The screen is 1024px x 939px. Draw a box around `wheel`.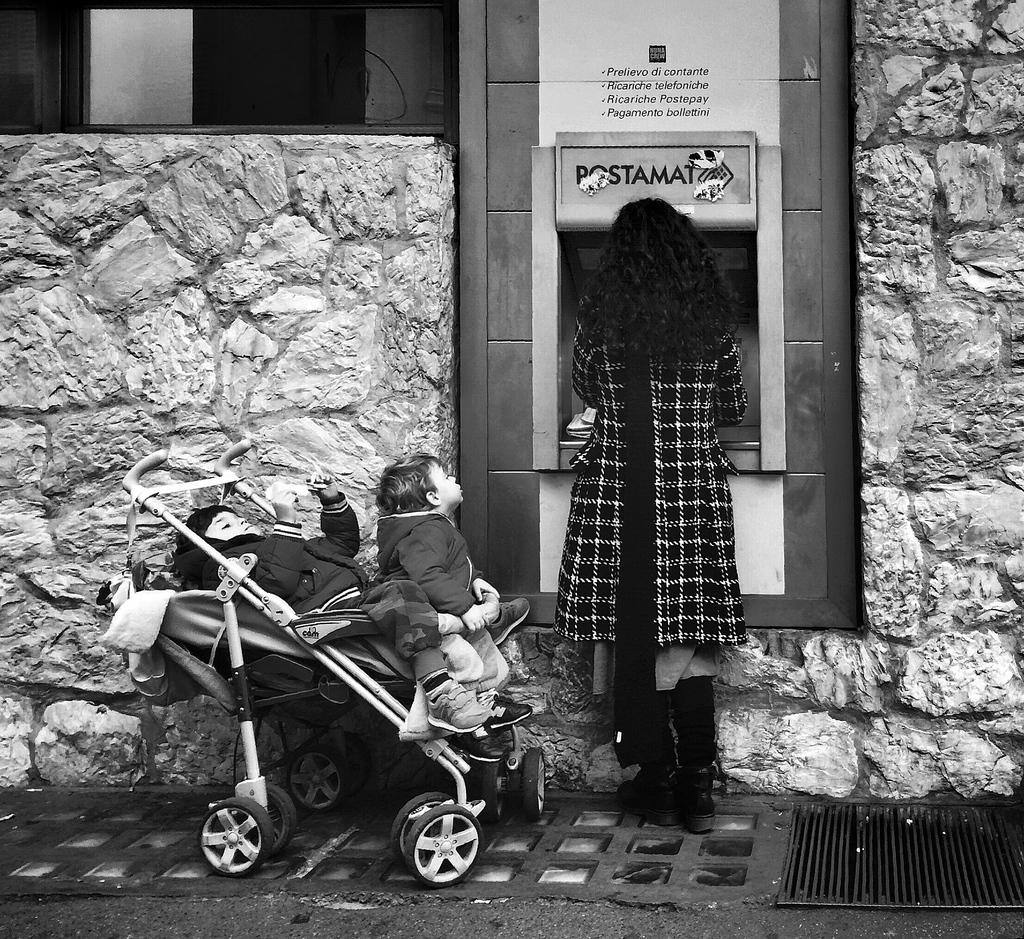
[524, 744, 552, 826].
